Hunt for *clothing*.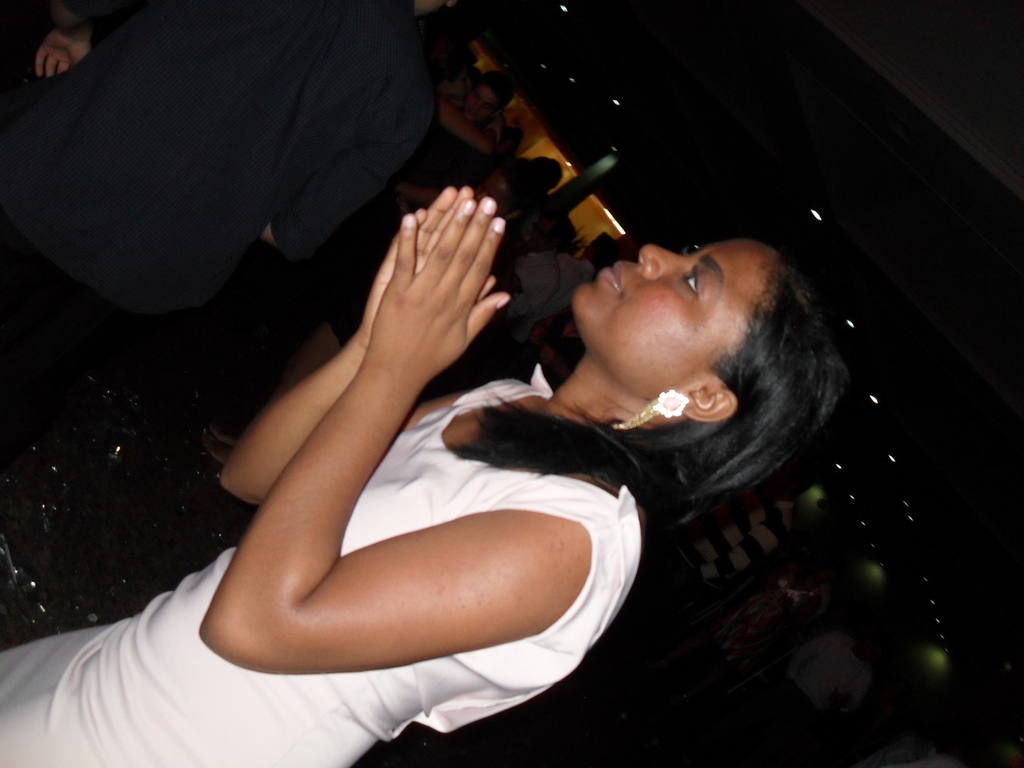
Hunted down at box(0, 0, 431, 376).
